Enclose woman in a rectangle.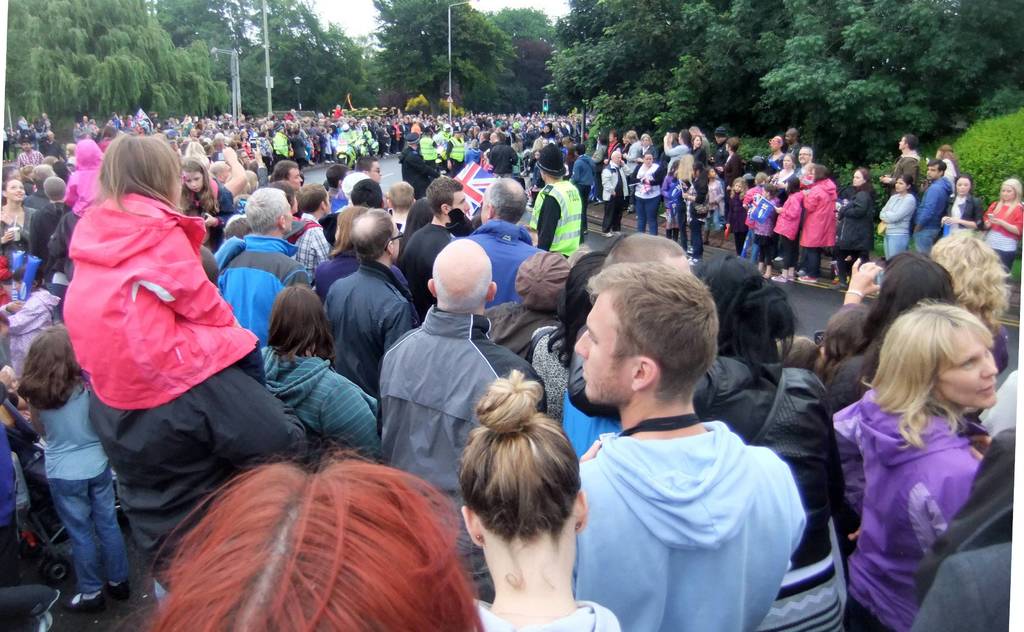
(x1=682, y1=162, x2=708, y2=265).
